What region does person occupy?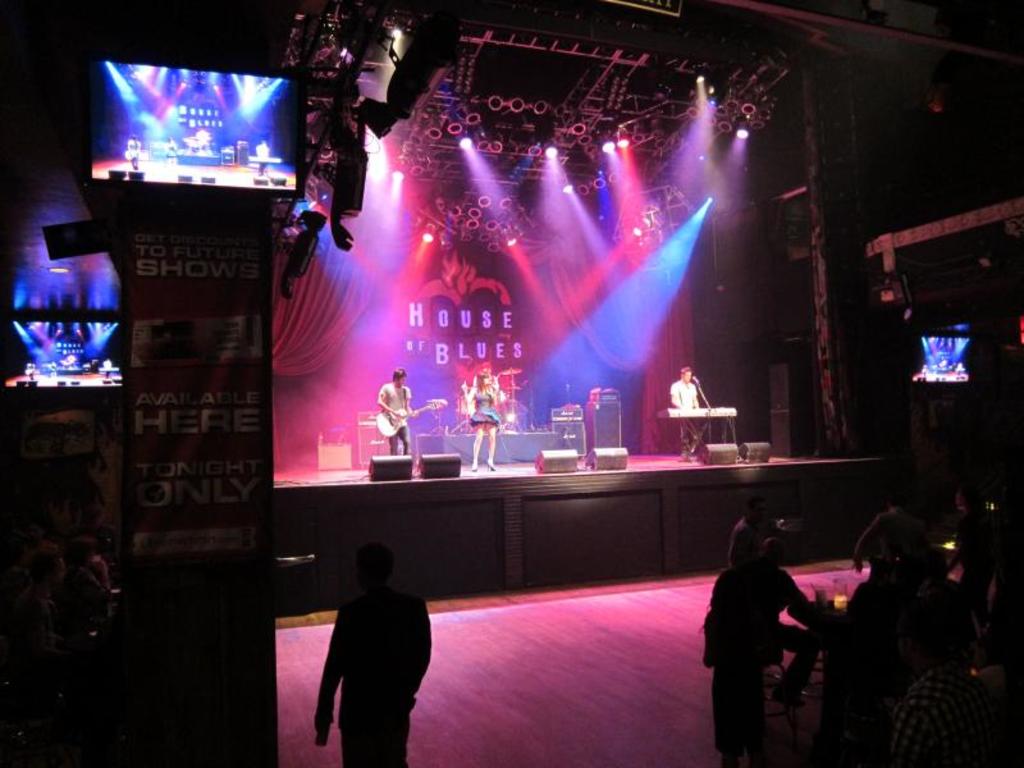
(310, 545, 433, 767).
